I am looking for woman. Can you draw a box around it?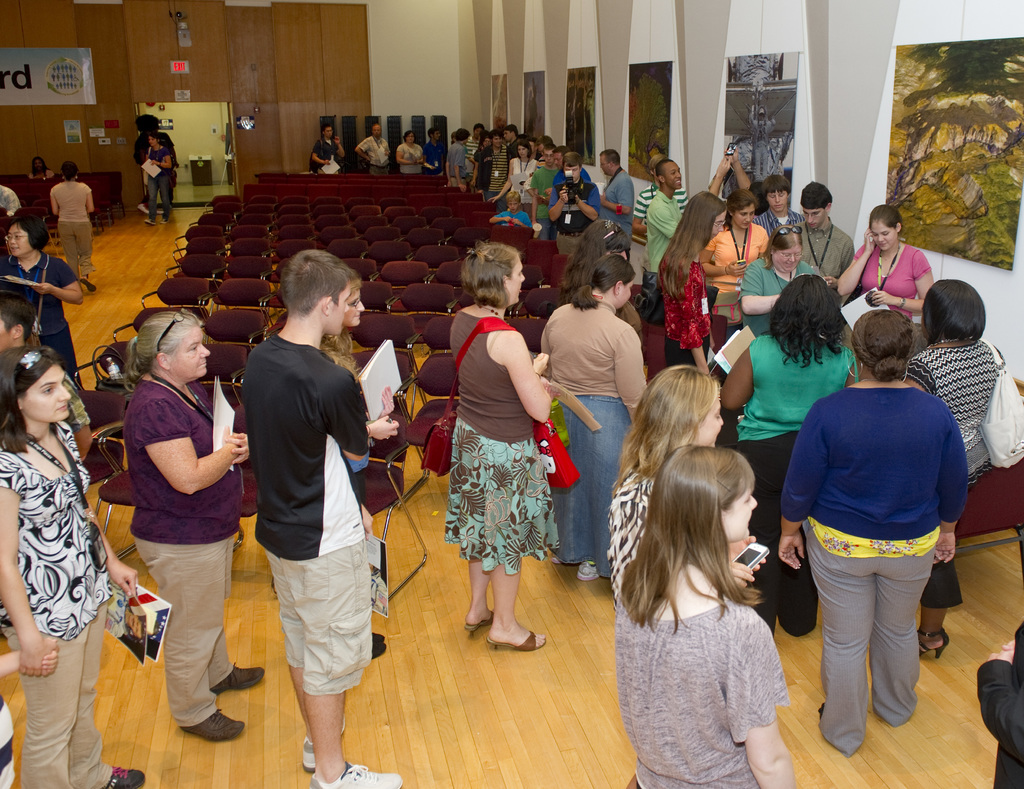
Sure, the bounding box is detection(49, 158, 104, 290).
